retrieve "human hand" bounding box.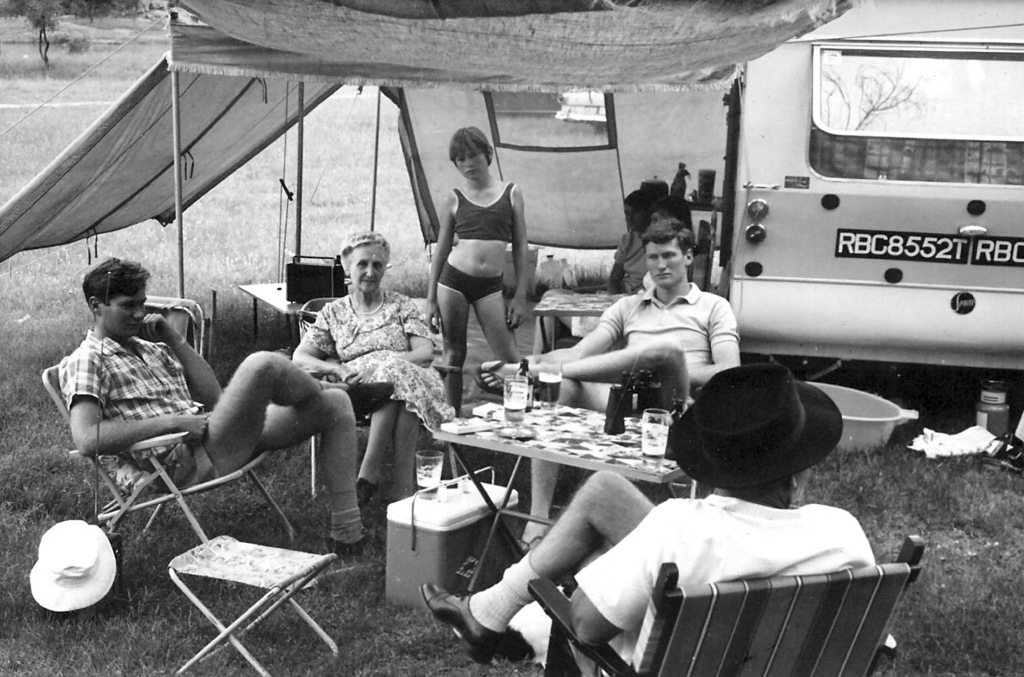
Bounding box: bbox=[423, 303, 440, 334].
